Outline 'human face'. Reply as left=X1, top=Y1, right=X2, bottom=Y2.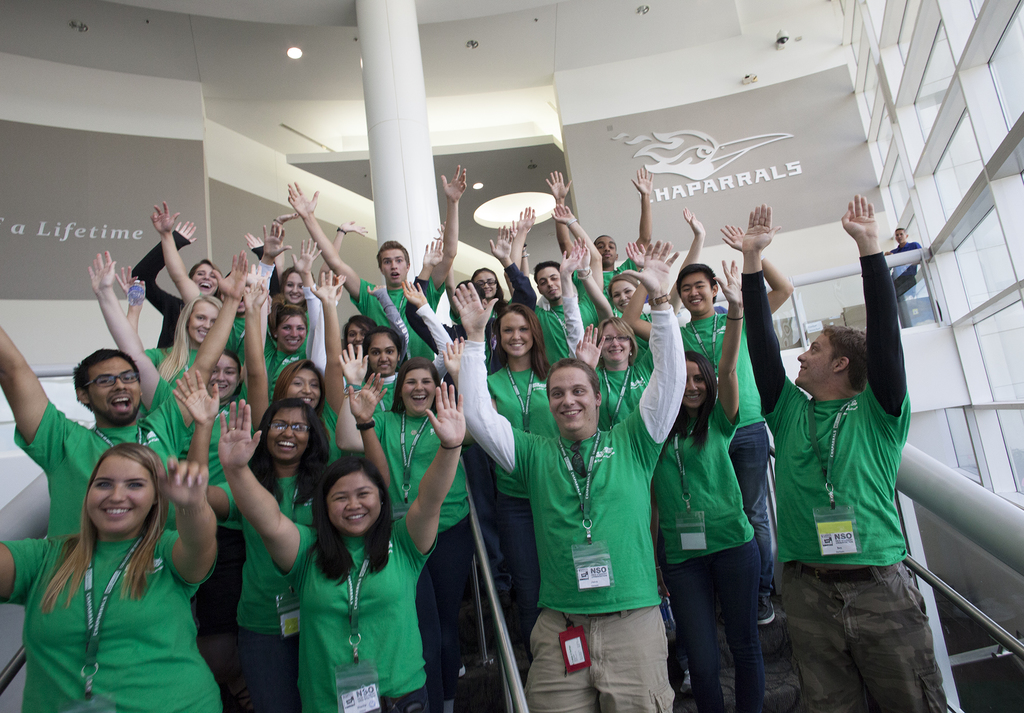
left=600, top=322, right=627, bottom=368.
